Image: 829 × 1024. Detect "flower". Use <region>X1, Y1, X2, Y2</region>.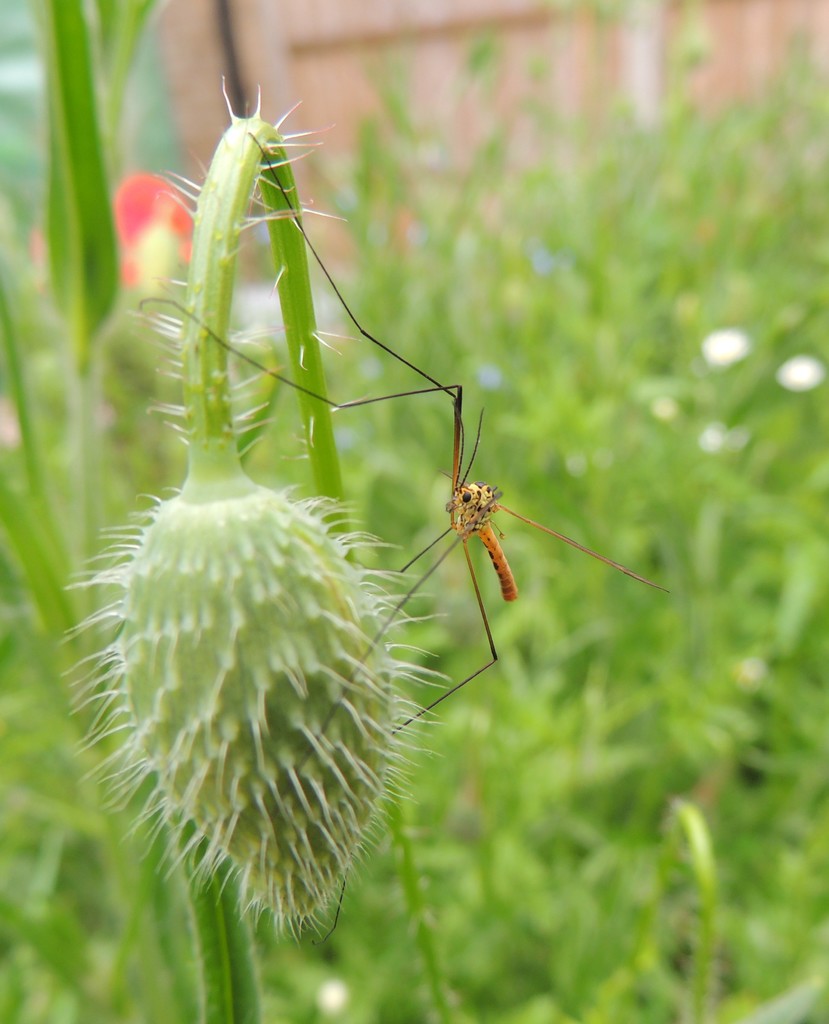
<region>703, 328, 753, 375</region>.
